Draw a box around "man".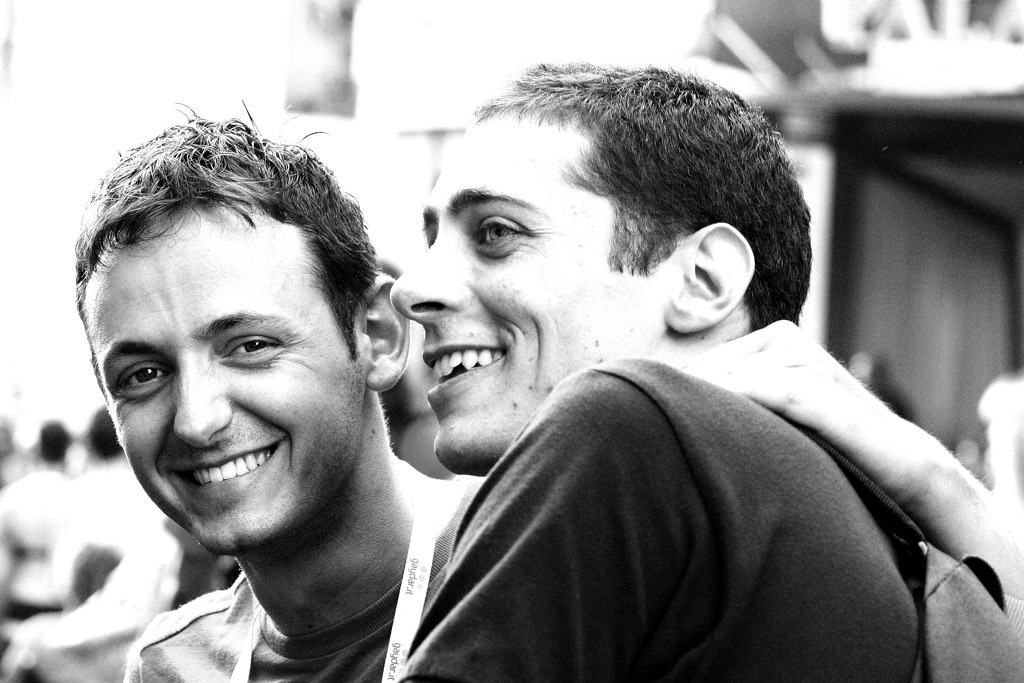
67, 405, 160, 601.
